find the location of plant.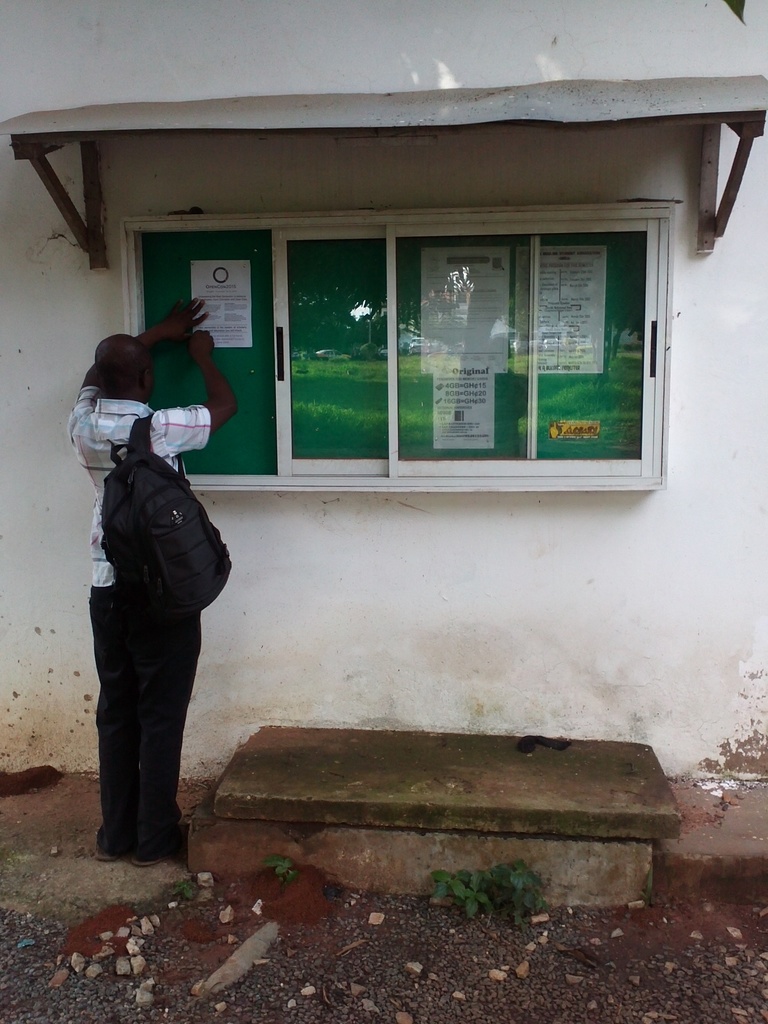
Location: 318,883,343,902.
